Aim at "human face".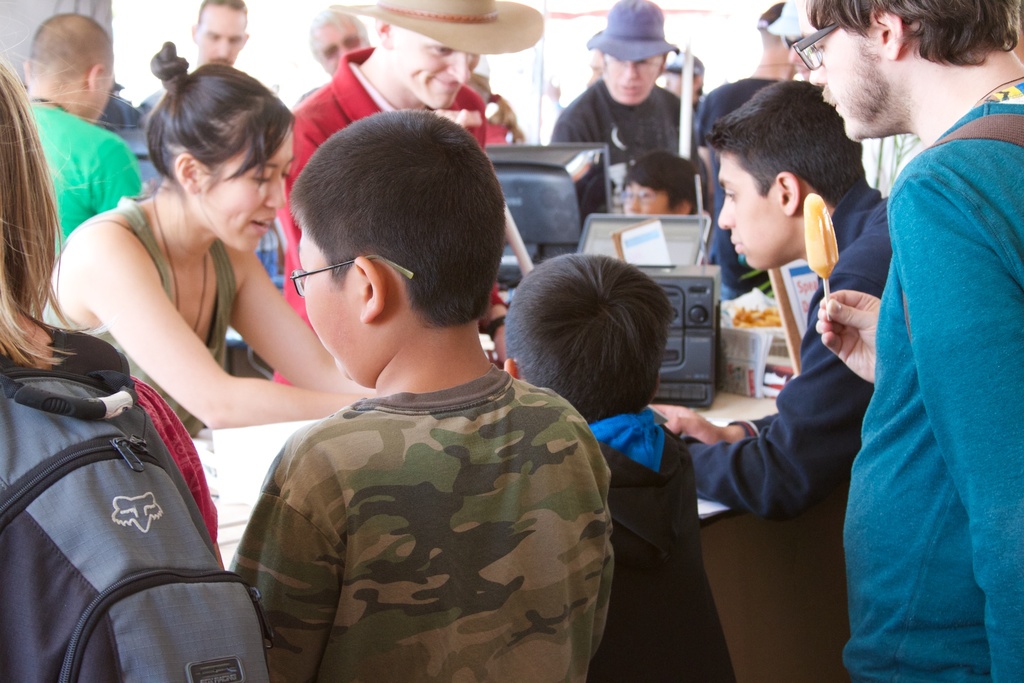
Aimed at x1=193 y1=133 x2=291 y2=256.
